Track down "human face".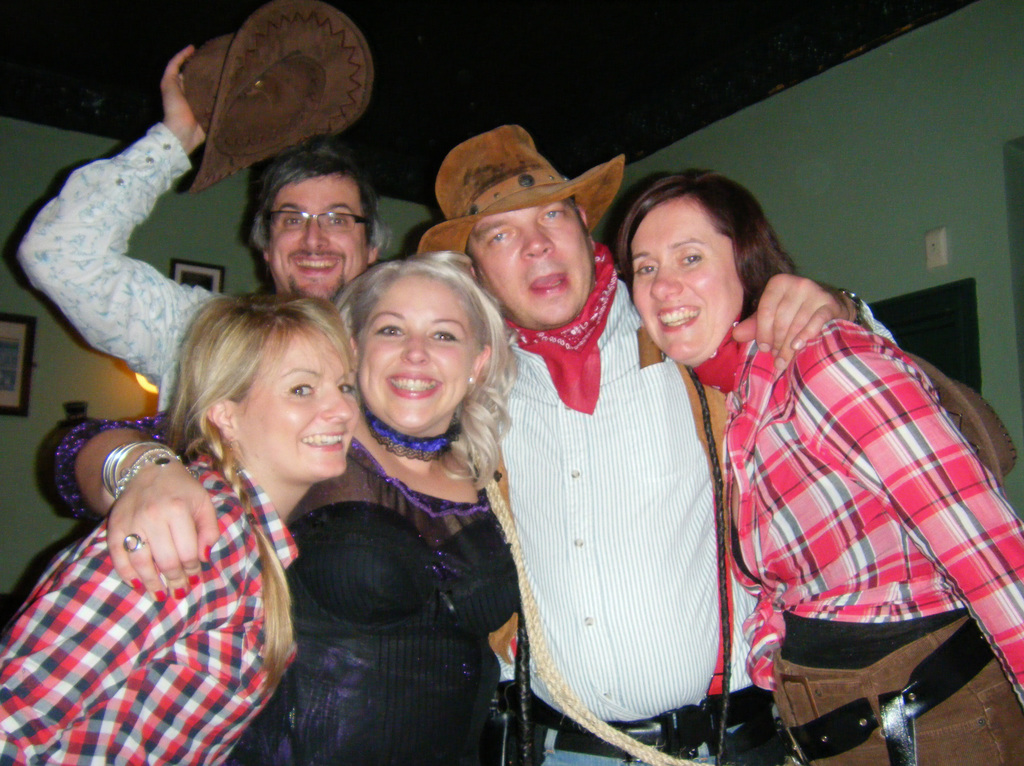
Tracked to box=[268, 176, 365, 300].
